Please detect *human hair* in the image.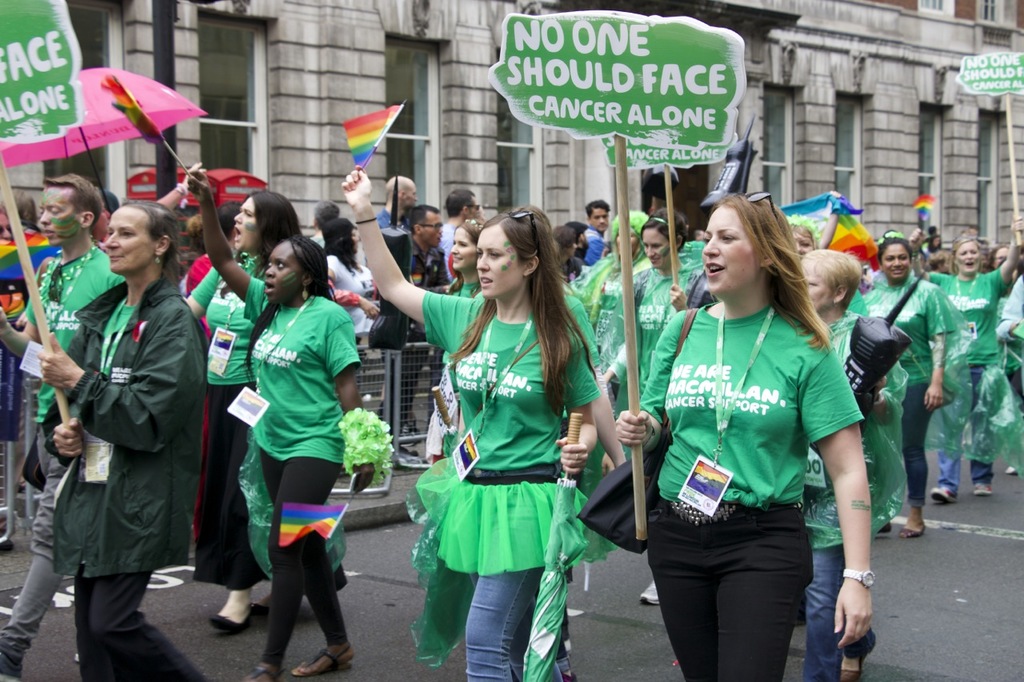
l=715, t=183, r=839, b=349.
